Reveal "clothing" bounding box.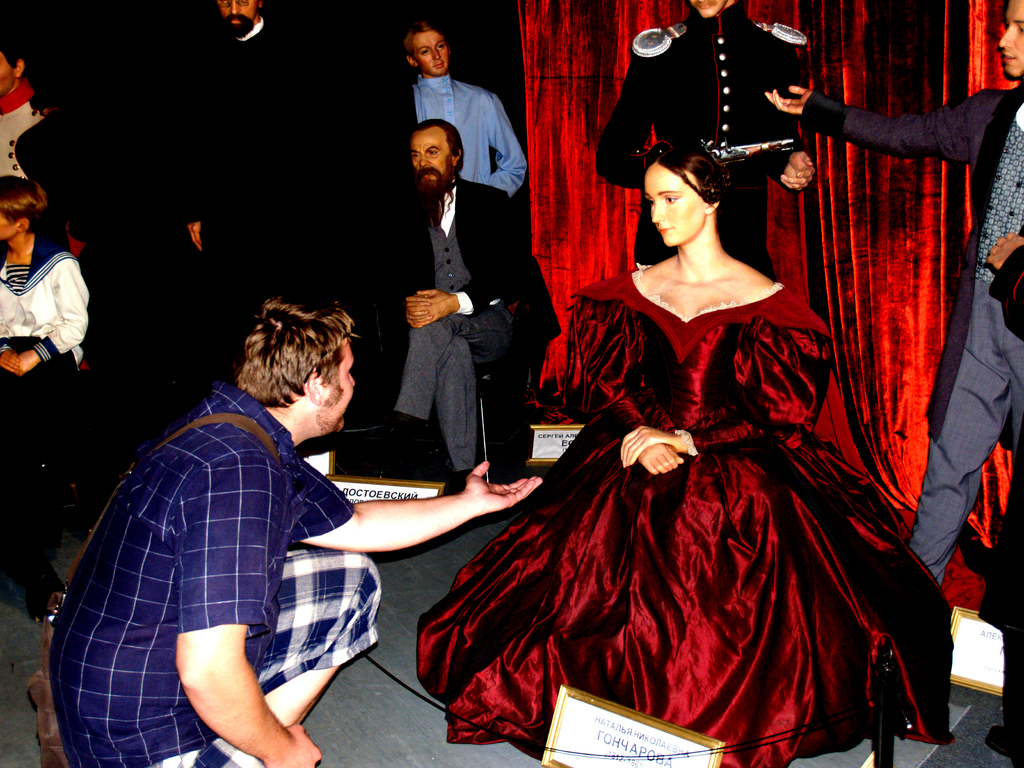
Revealed: 395/177/530/470.
